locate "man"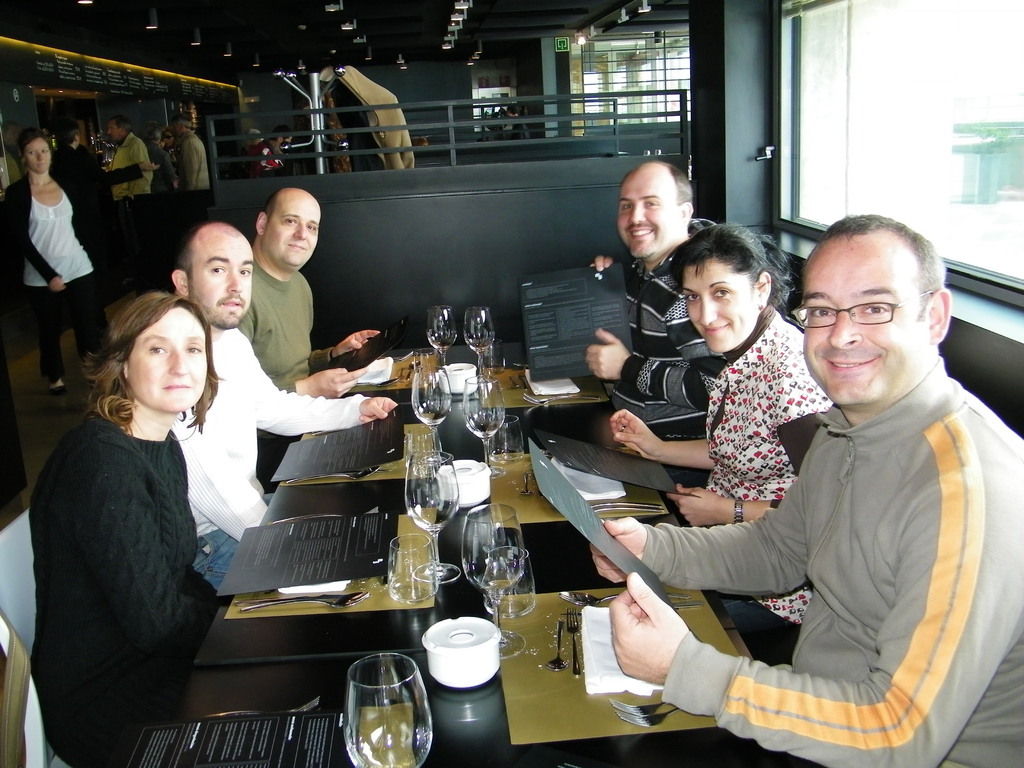
{"left": 96, "top": 113, "right": 153, "bottom": 266}
